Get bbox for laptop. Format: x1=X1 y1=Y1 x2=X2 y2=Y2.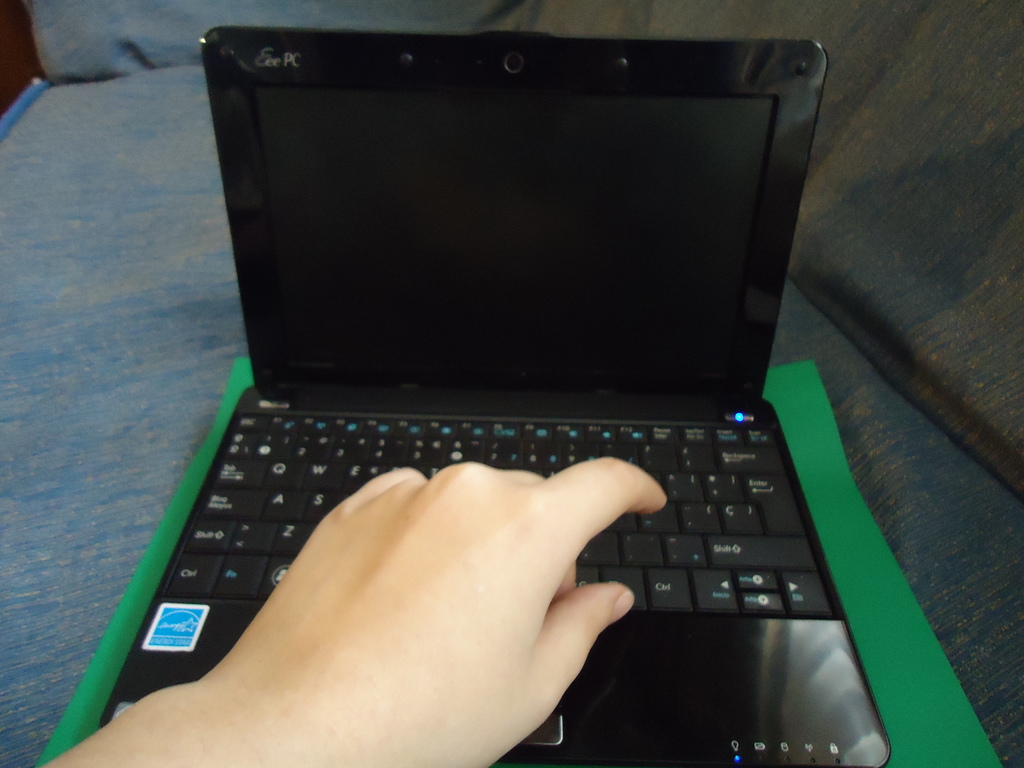
x1=97 y1=17 x2=892 y2=766.
